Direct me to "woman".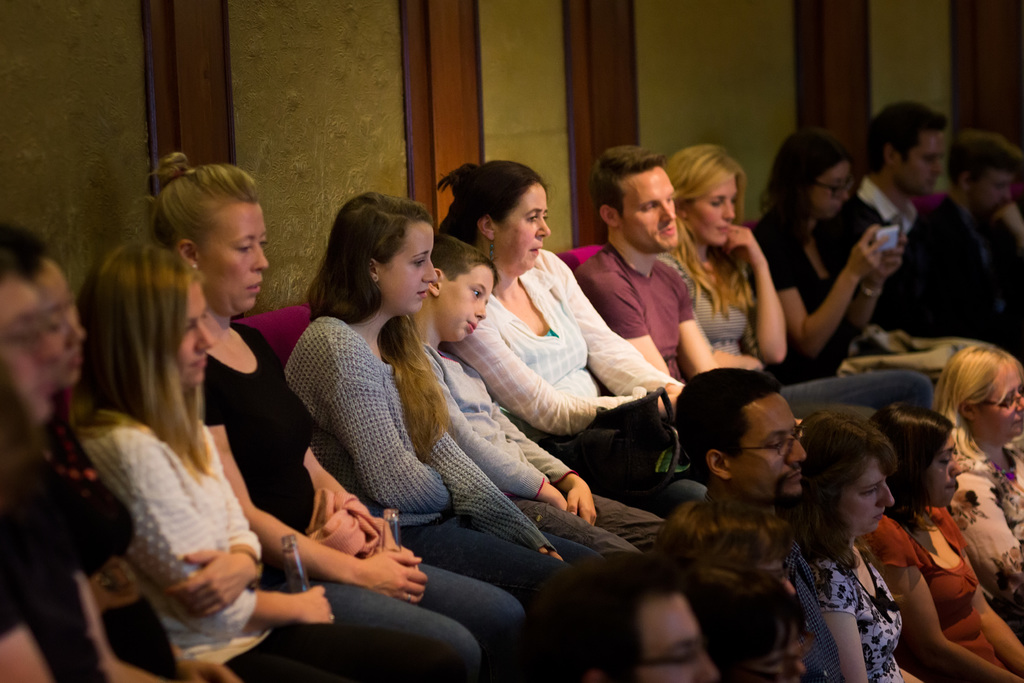
Direction: region(934, 340, 1023, 646).
